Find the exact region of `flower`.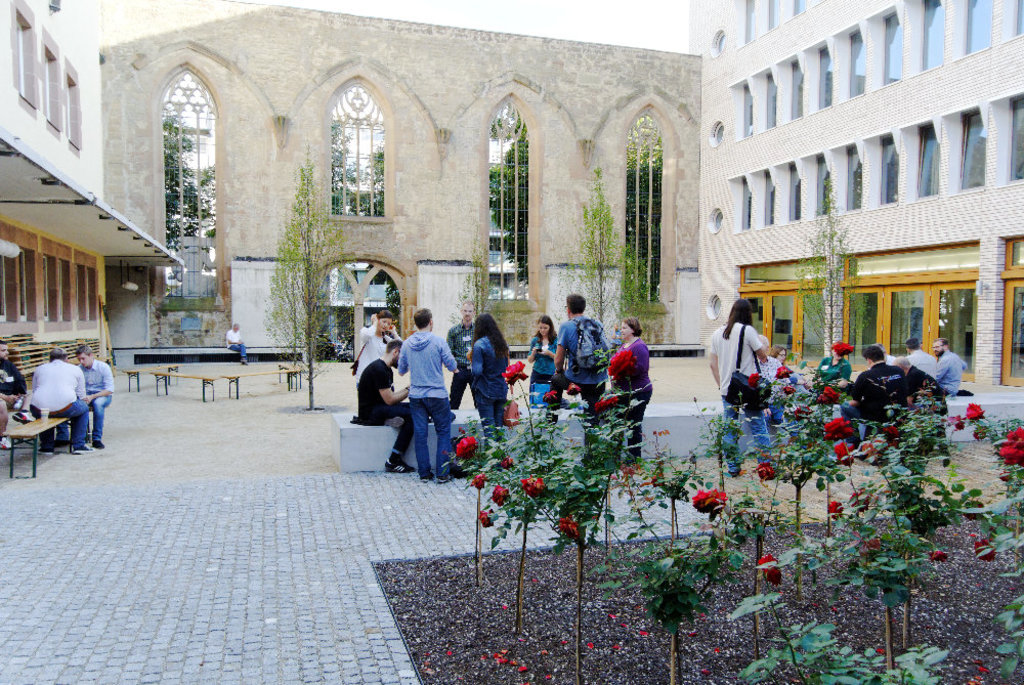
Exact region: 560/514/580/544.
